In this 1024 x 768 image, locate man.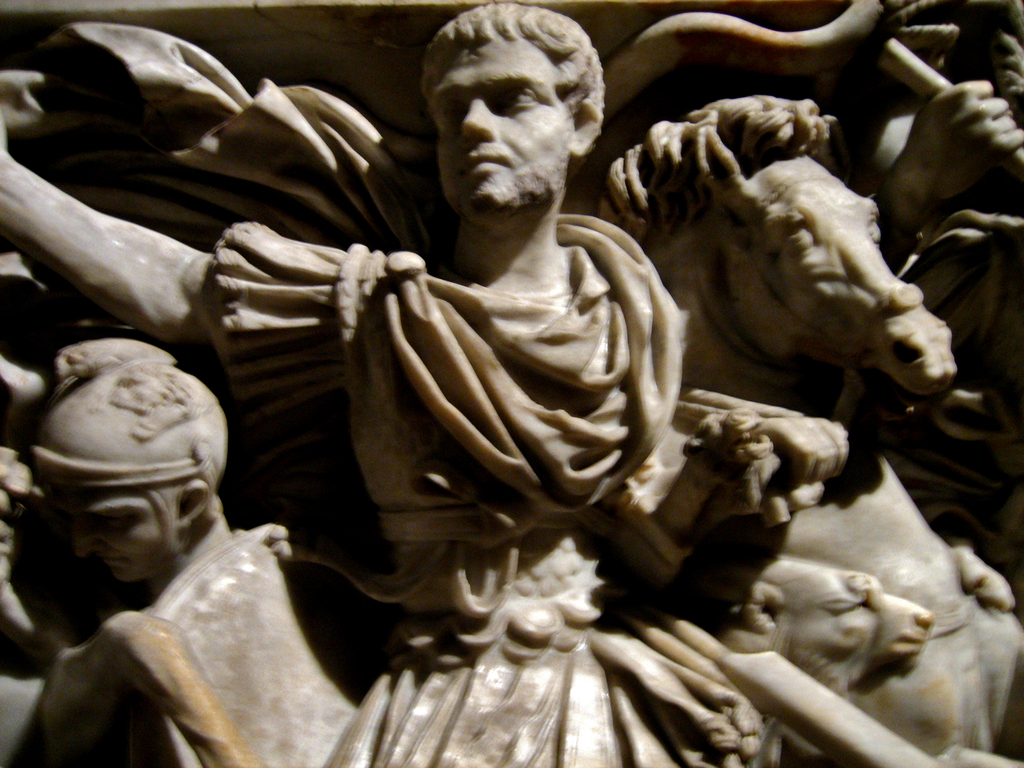
Bounding box: bbox=[1, 0, 845, 765].
